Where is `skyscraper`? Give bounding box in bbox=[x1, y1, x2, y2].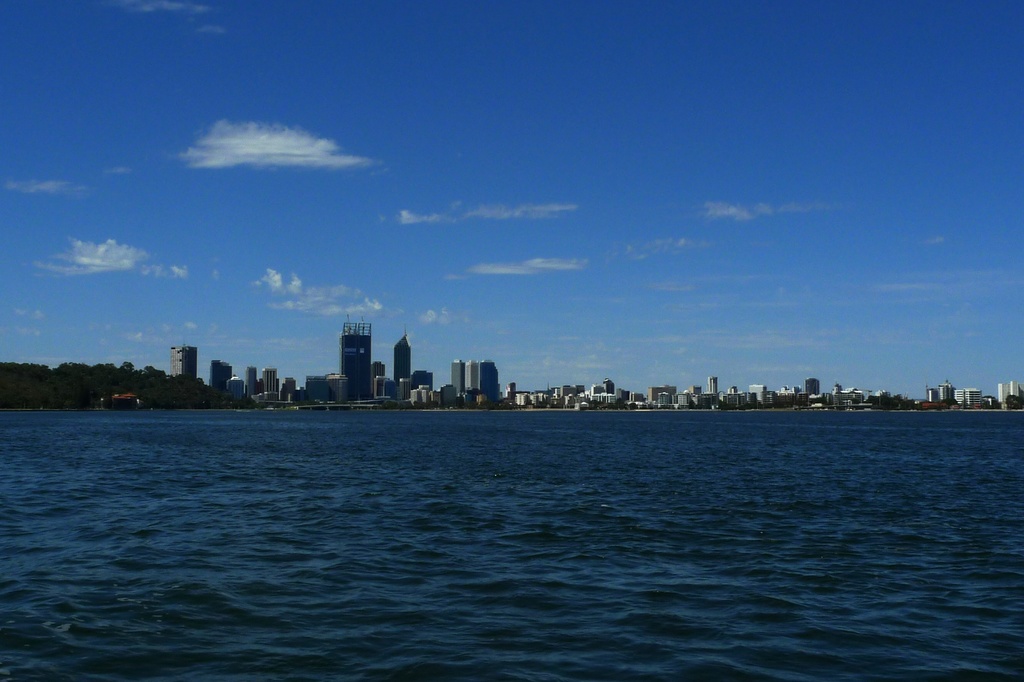
bbox=[451, 362, 465, 398].
